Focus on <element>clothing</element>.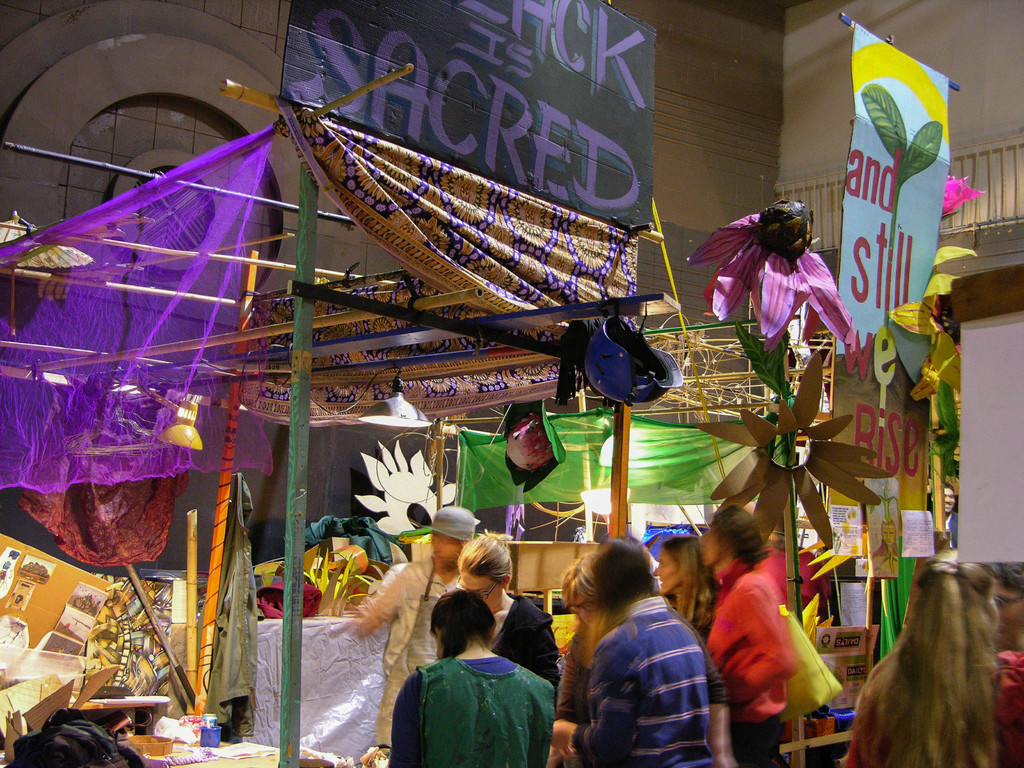
Focused at pyautogui.locateOnScreen(991, 651, 1023, 767).
